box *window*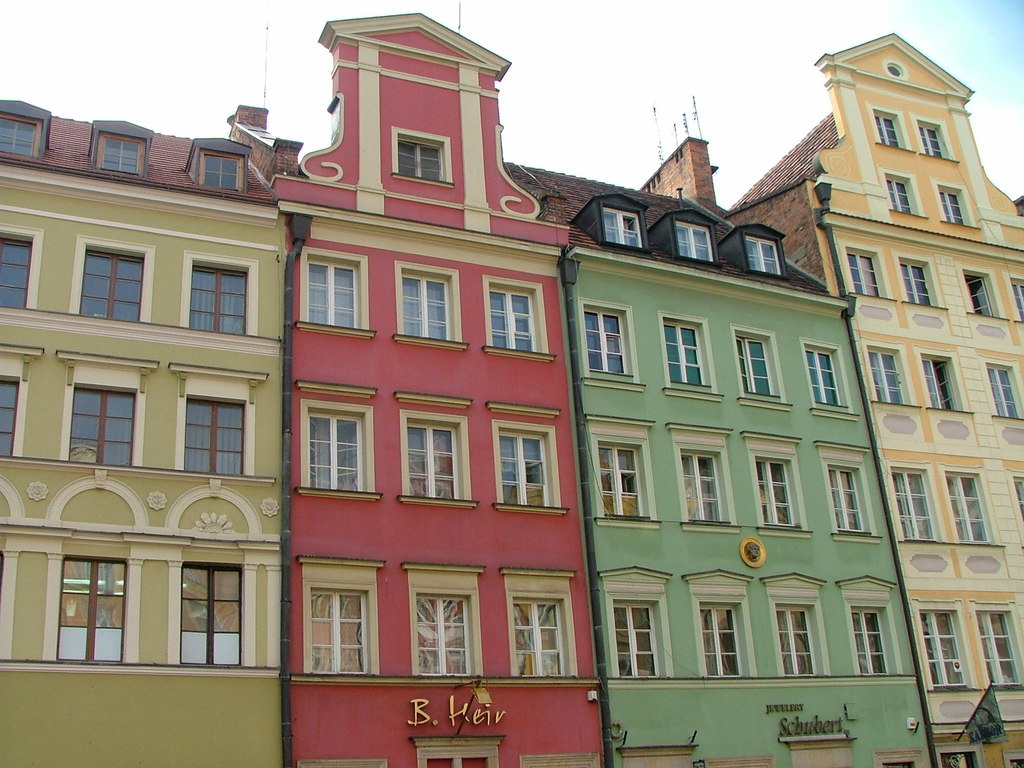
{"x1": 916, "y1": 116, "x2": 961, "y2": 157}
